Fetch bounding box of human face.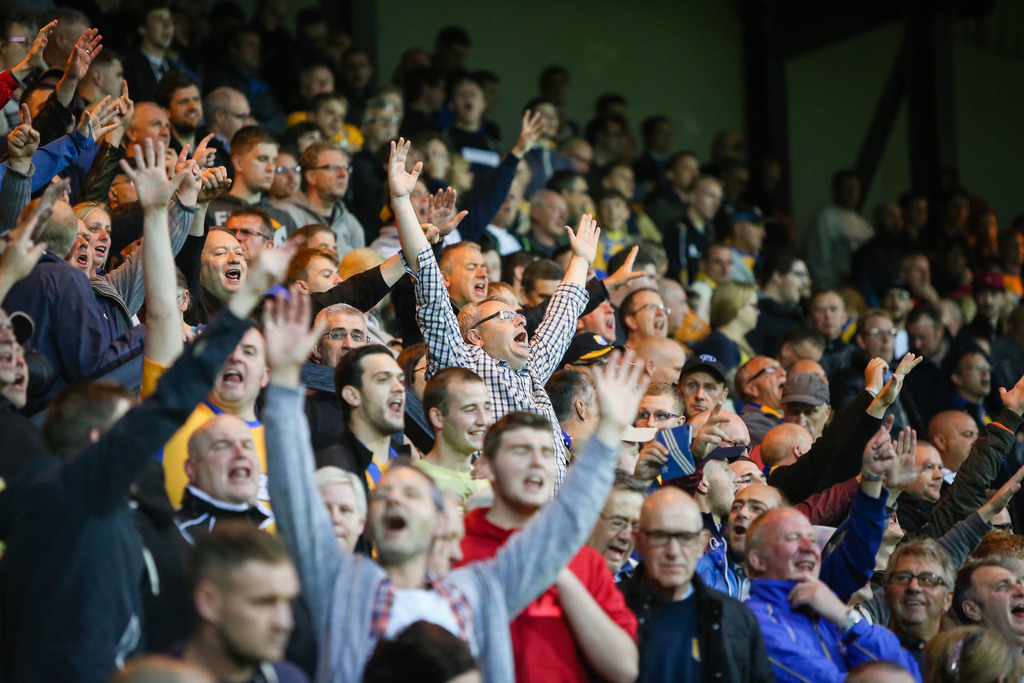
Bbox: 781,263,811,300.
